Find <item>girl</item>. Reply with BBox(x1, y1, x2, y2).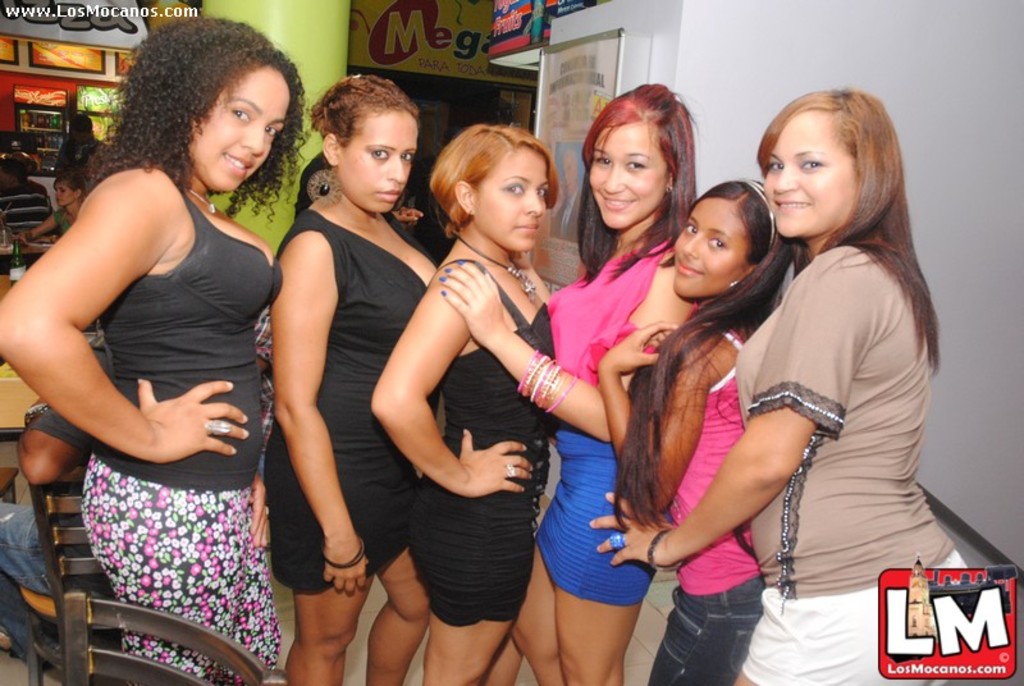
BBox(14, 173, 84, 237).
